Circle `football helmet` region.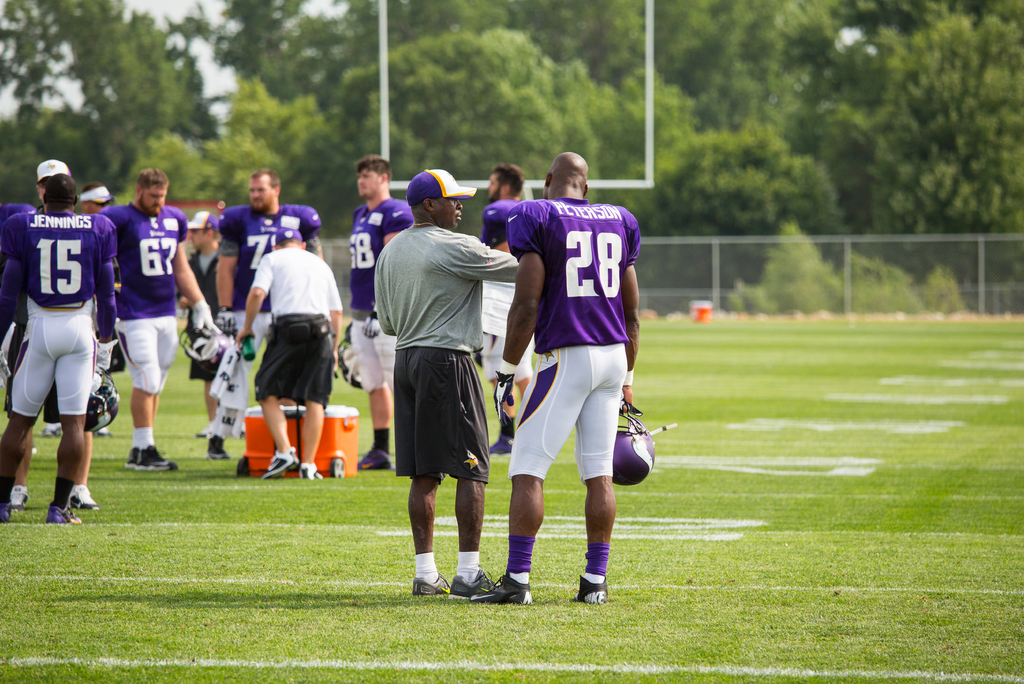
Region: (85, 363, 119, 433).
